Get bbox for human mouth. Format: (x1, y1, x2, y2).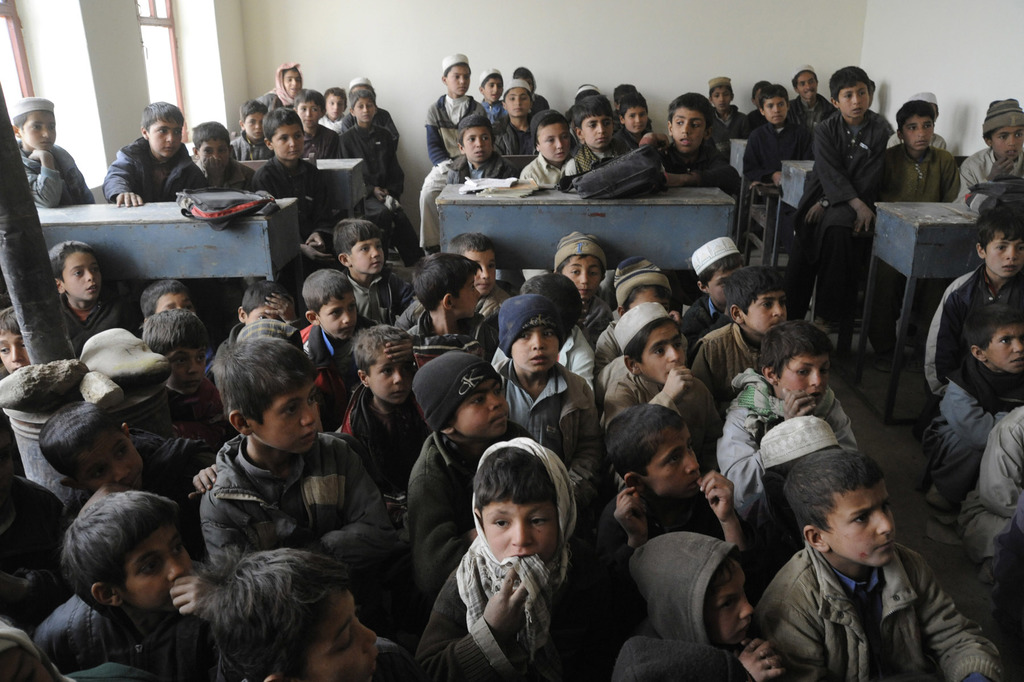
(166, 146, 175, 153).
